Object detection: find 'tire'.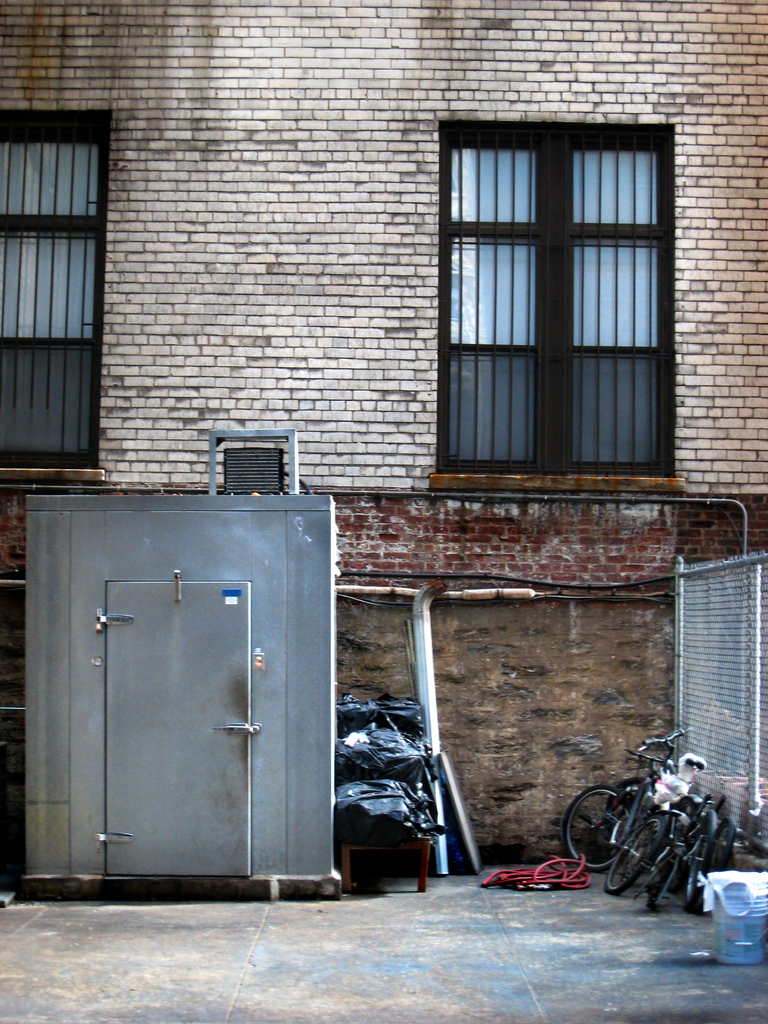
bbox(561, 780, 635, 872).
